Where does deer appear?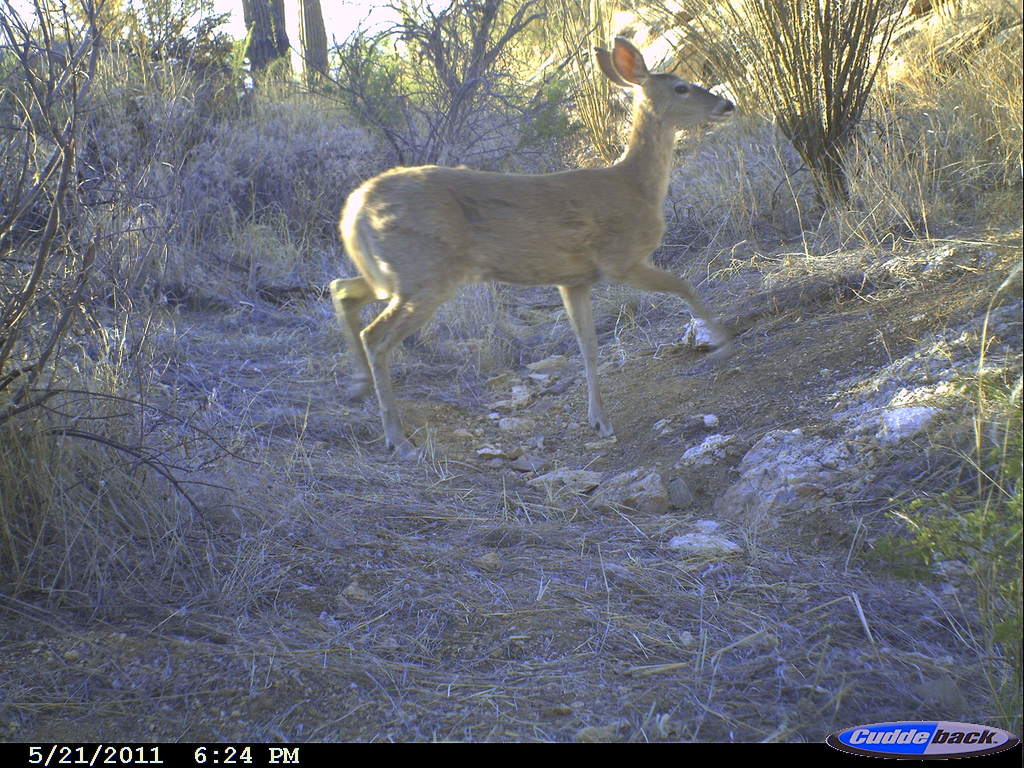
Appears at <bbox>330, 33, 738, 456</bbox>.
